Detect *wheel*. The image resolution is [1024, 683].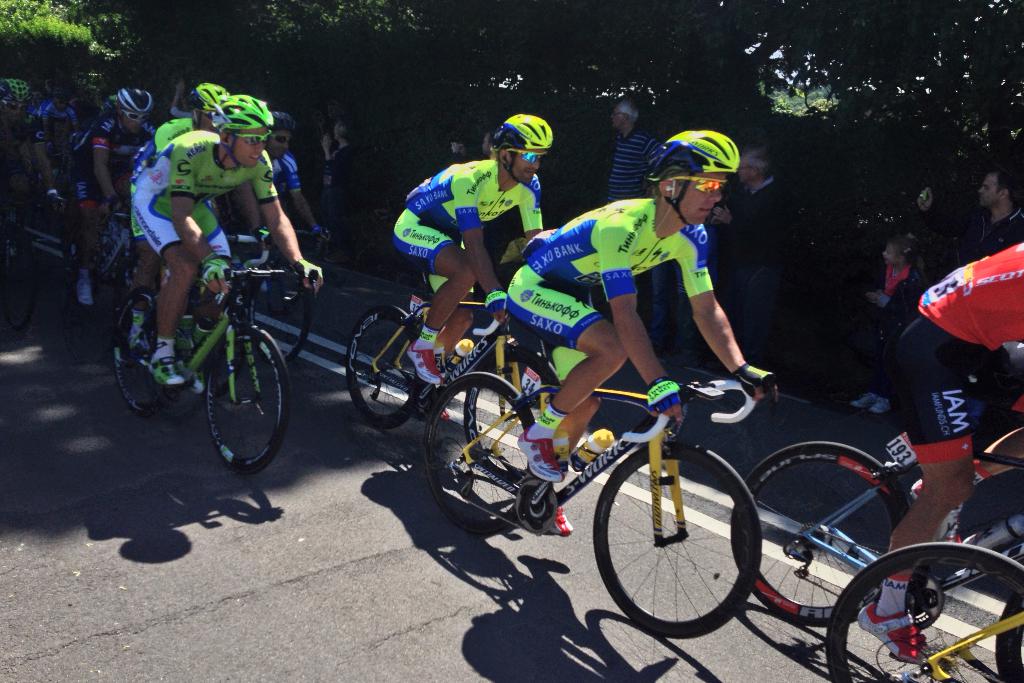
<region>728, 443, 911, 616</region>.
